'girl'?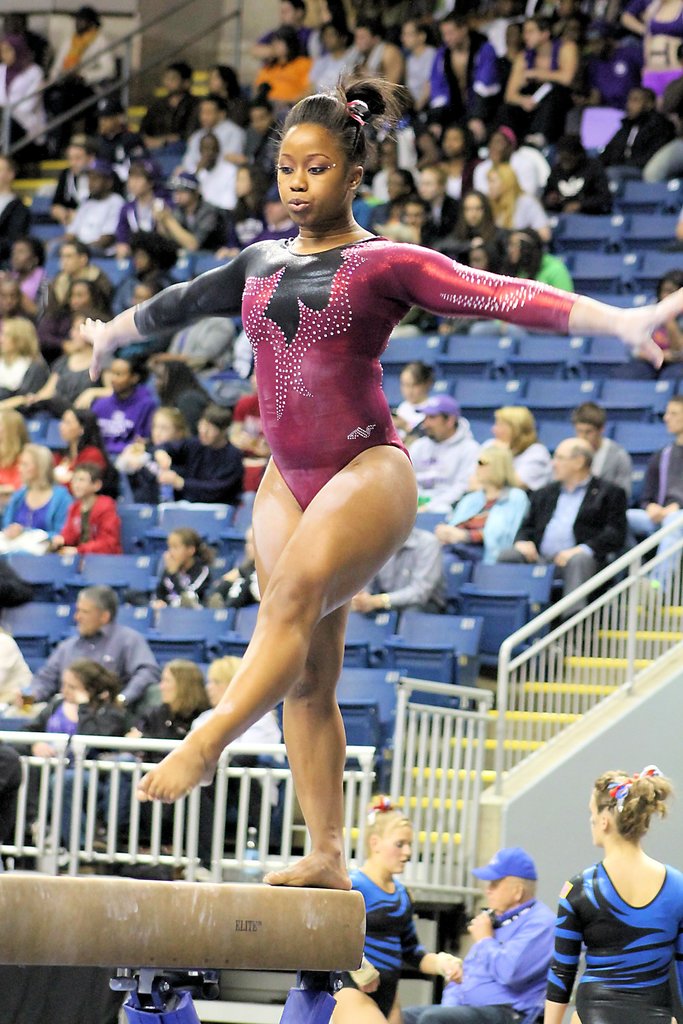
{"x1": 229, "y1": 166, "x2": 275, "y2": 250}
